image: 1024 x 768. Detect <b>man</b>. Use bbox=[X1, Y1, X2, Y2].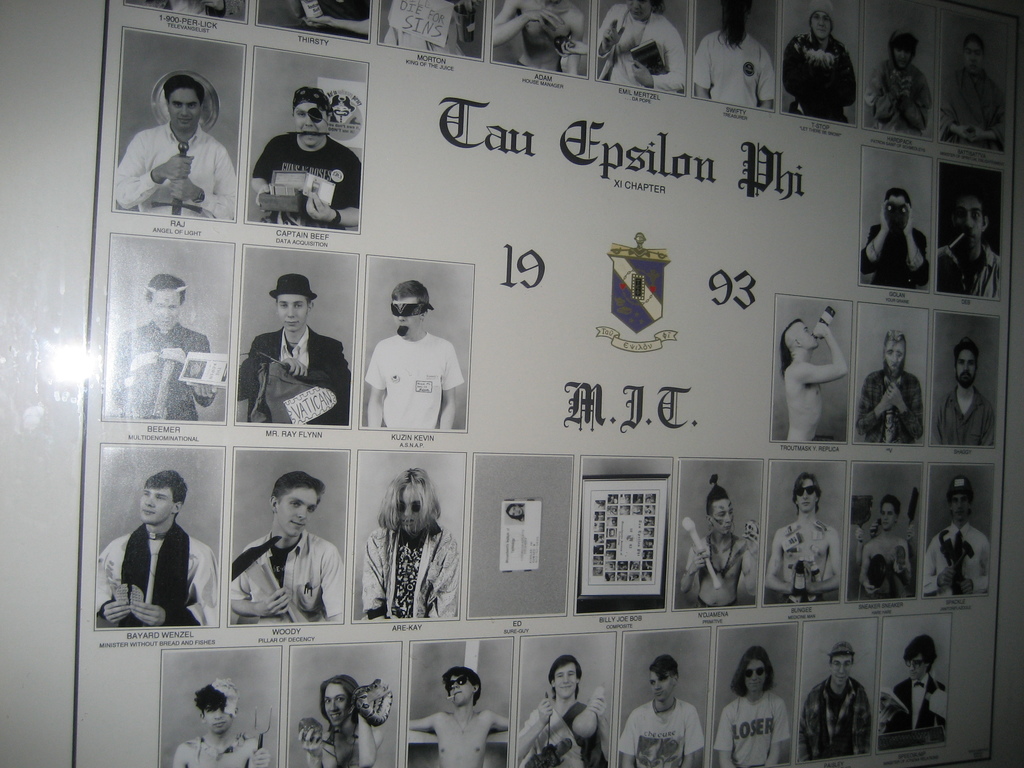
bbox=[516, 653, 610, 767].
